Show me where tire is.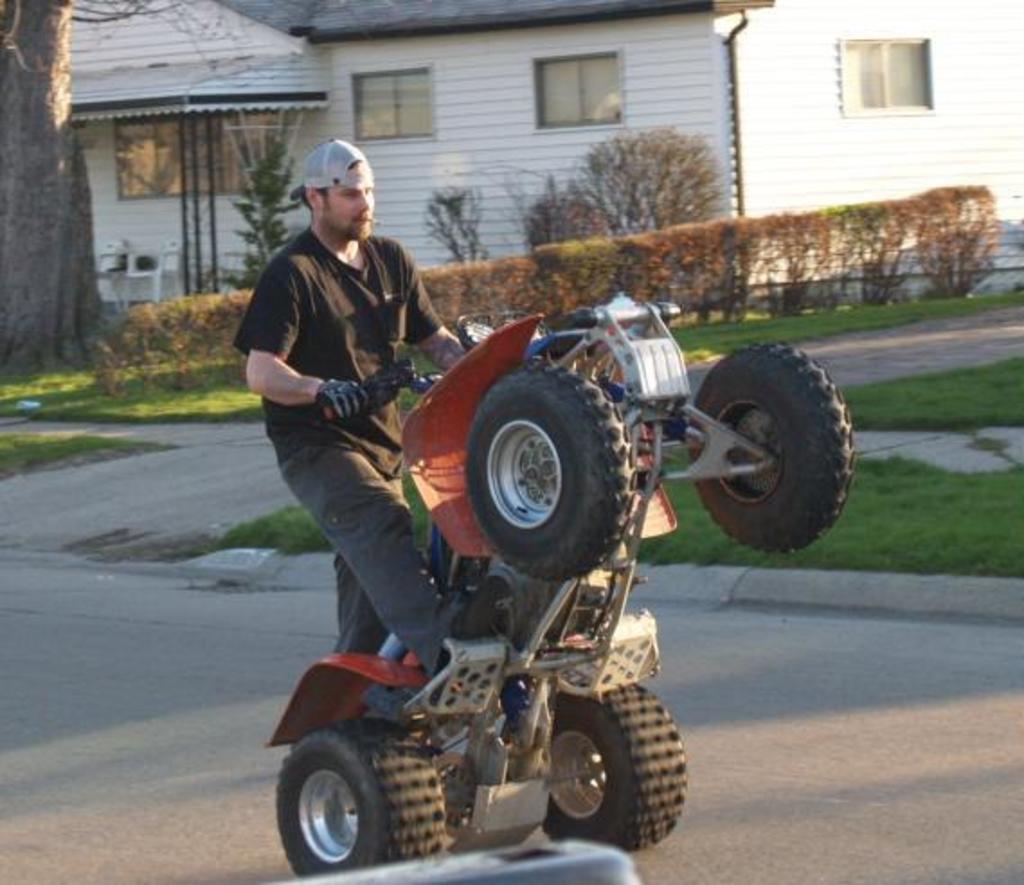
tire is at {"left": 538, "top": 684, "right": 695, "bottom": 853}.
